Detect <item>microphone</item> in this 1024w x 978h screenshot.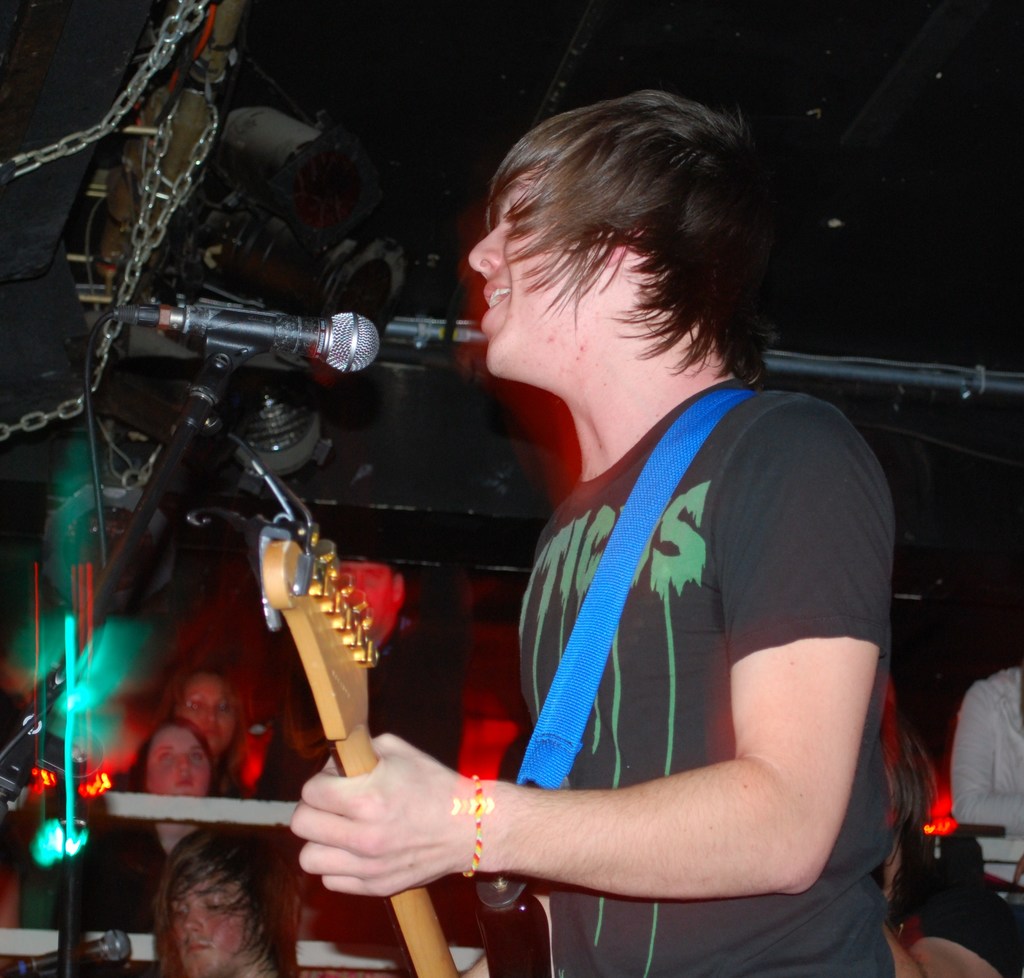
Detection: region(92, 281, 424, 395).
